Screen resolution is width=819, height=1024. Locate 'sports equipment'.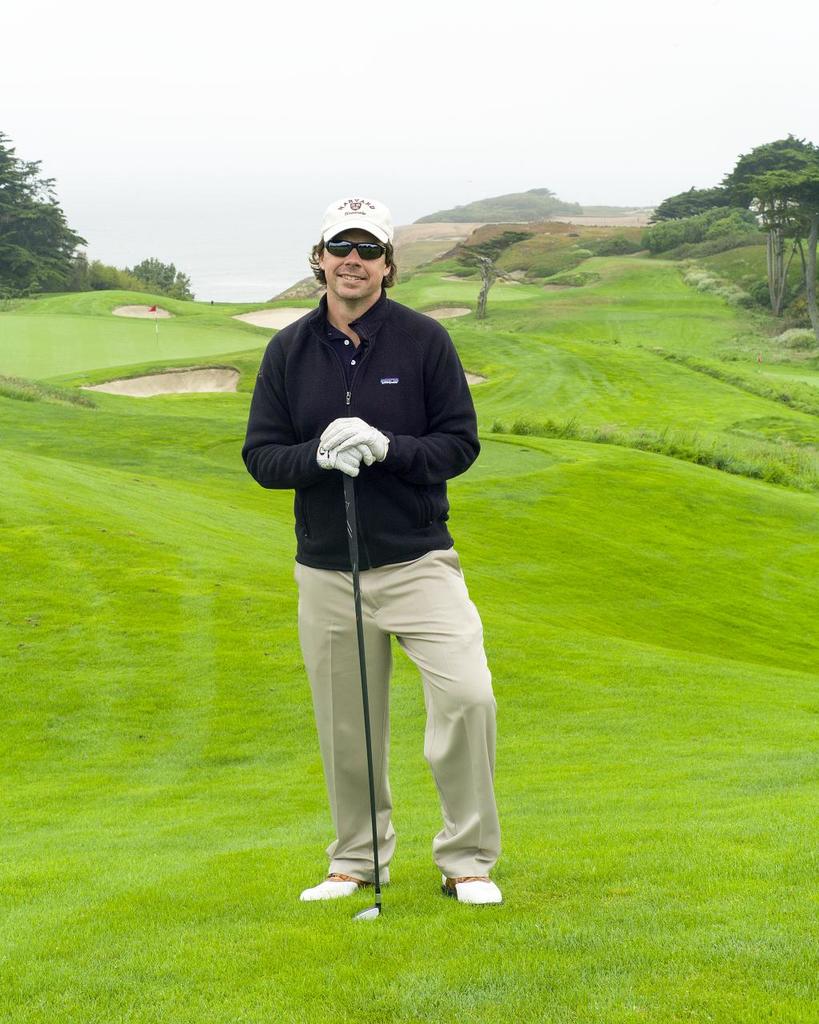
342,474,385,918.
